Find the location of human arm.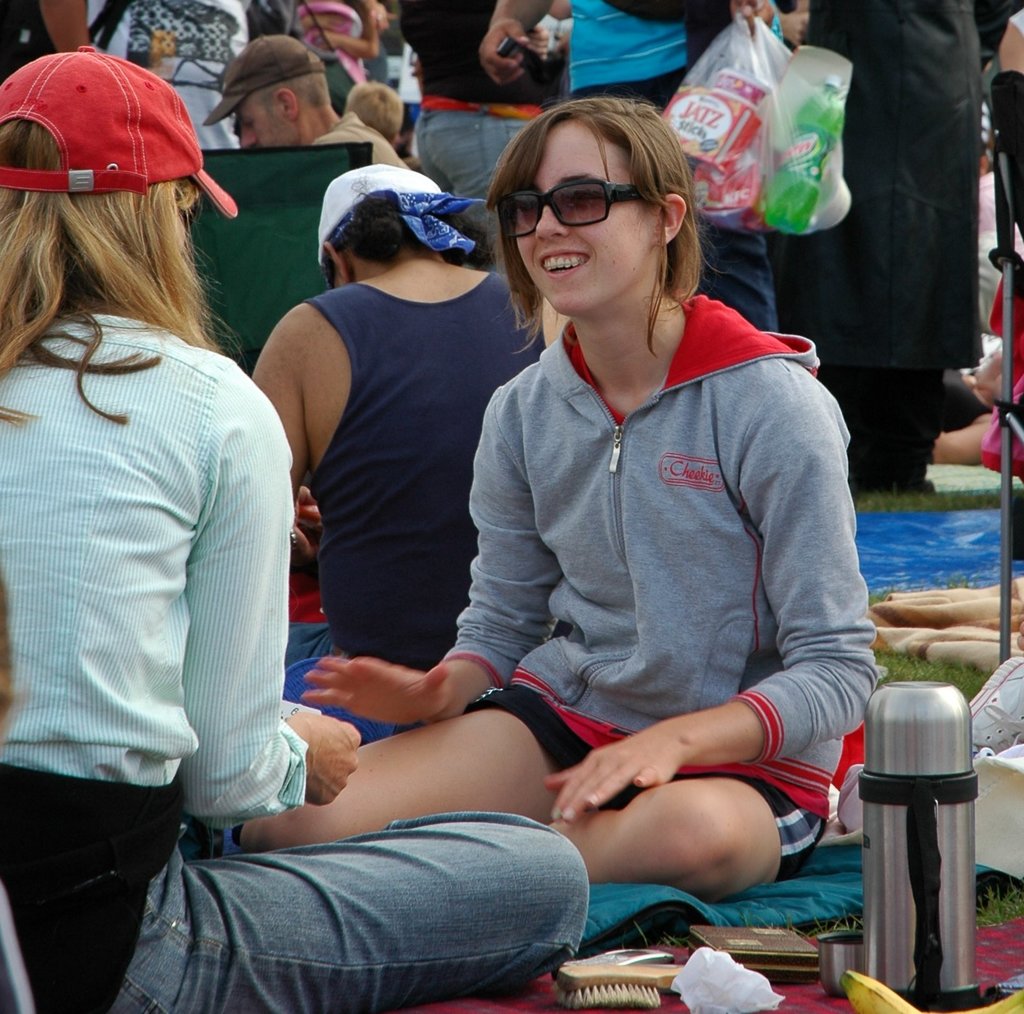
Location: (left=542, top=371, right=885, bottom=829).
